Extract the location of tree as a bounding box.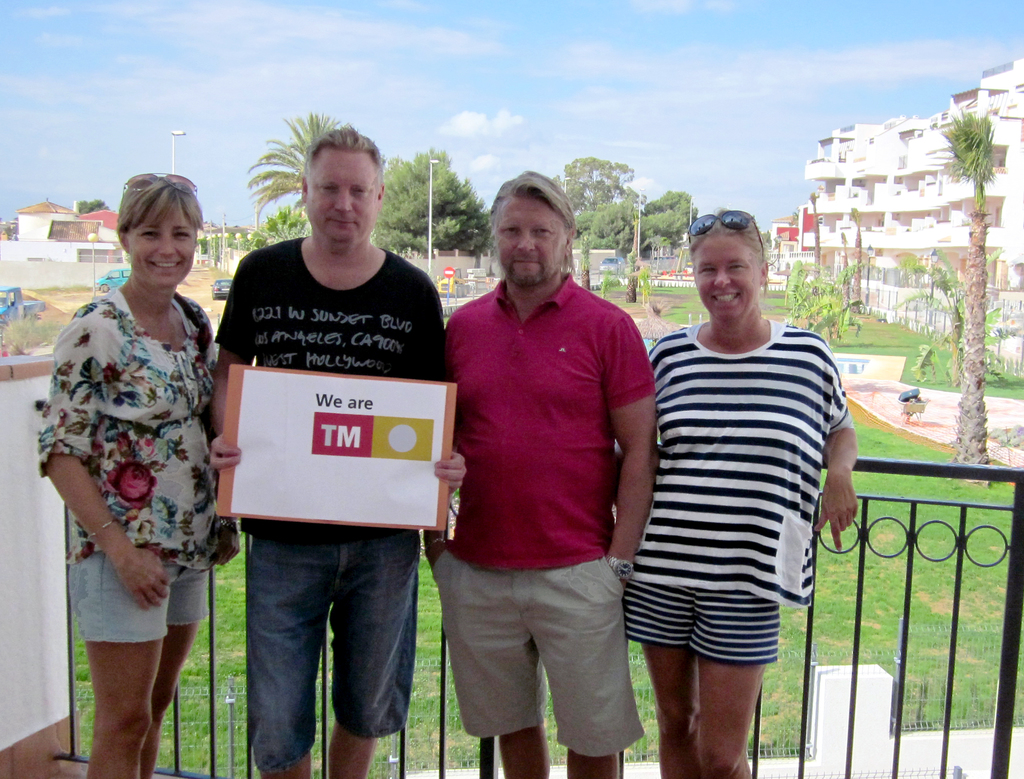
{"left": 646, "top": 186, "right": 697, "bottom": 246}.
